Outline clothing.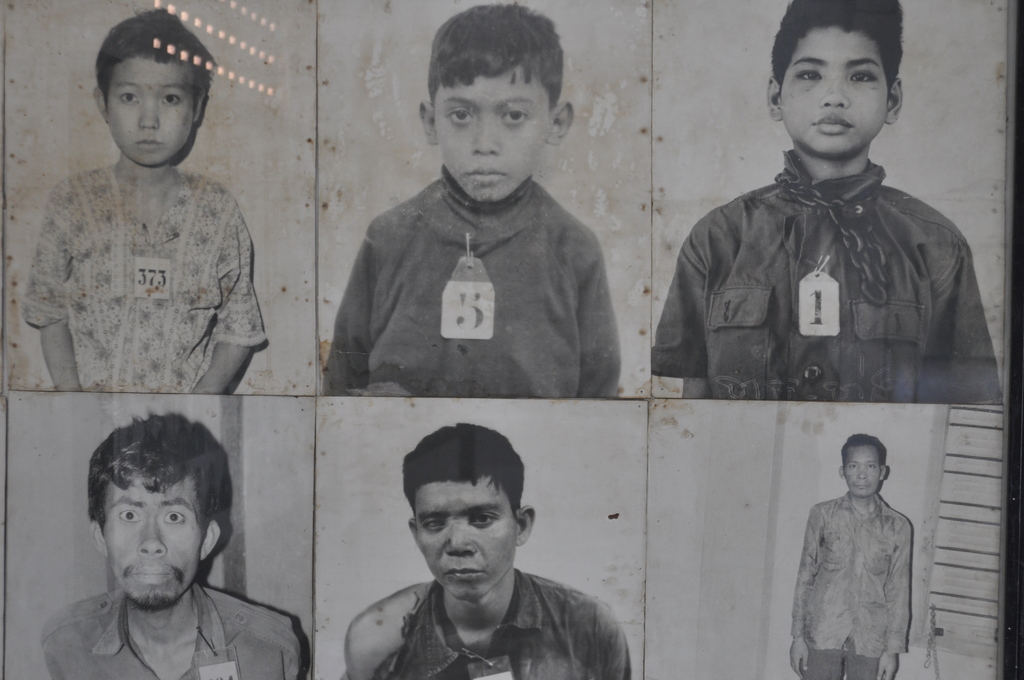
Outline: Rect(19, 159, 271, 398).
